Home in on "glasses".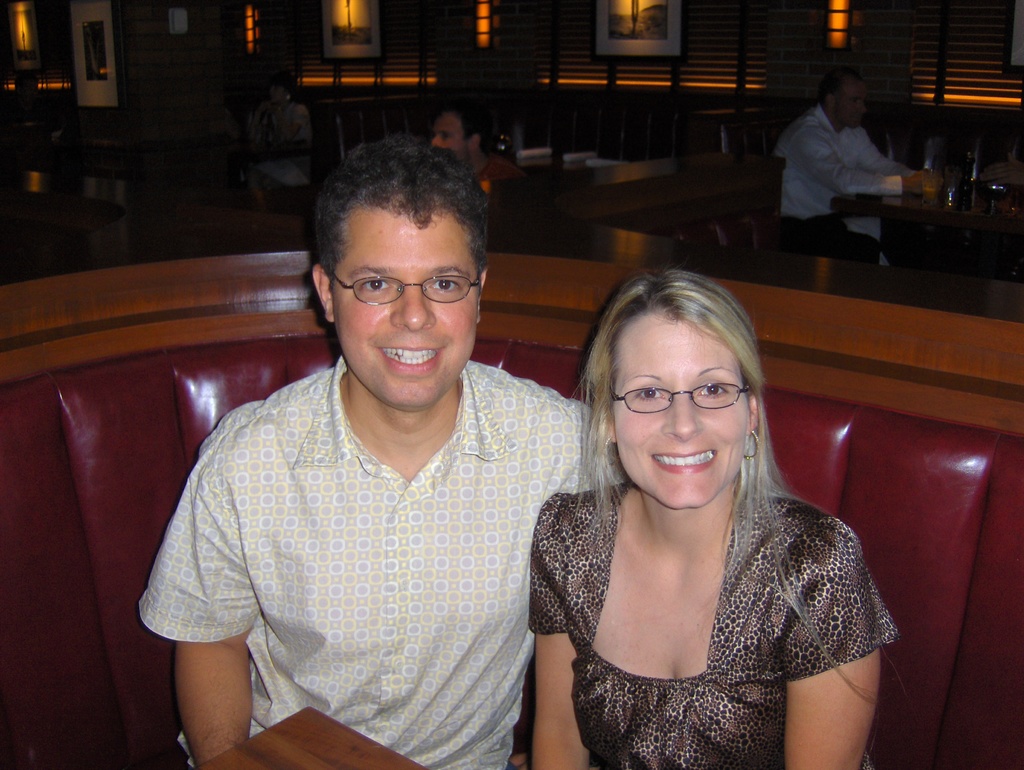
Homed in at x1=328, y1=273, x2=483, y2=304.
